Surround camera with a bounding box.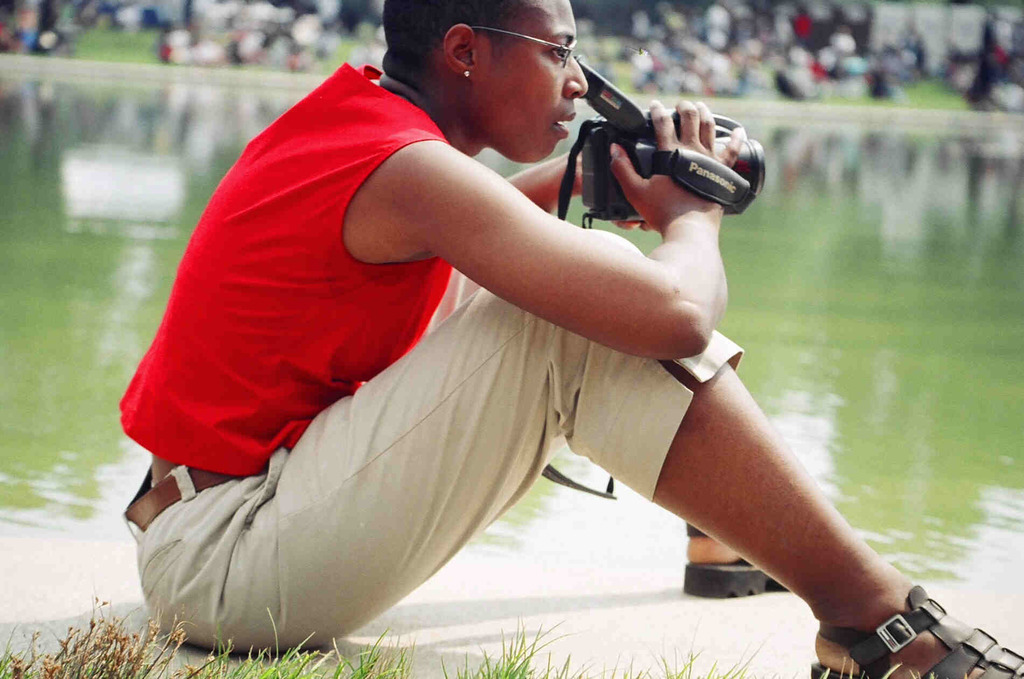
bbox(570, 44, 769, 224).
